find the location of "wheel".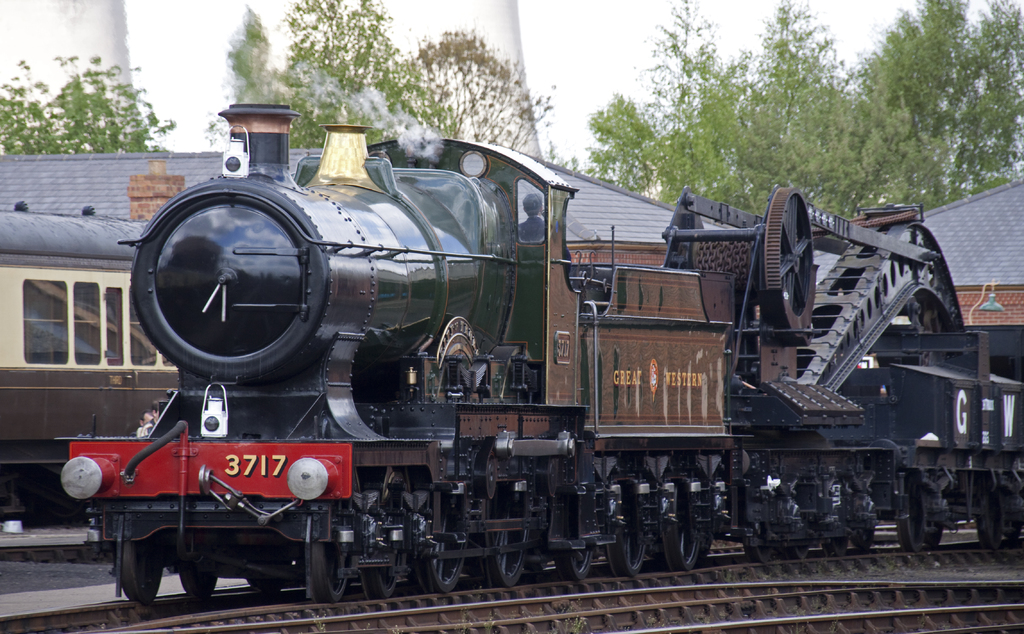
Location: [664,523,700,571].
